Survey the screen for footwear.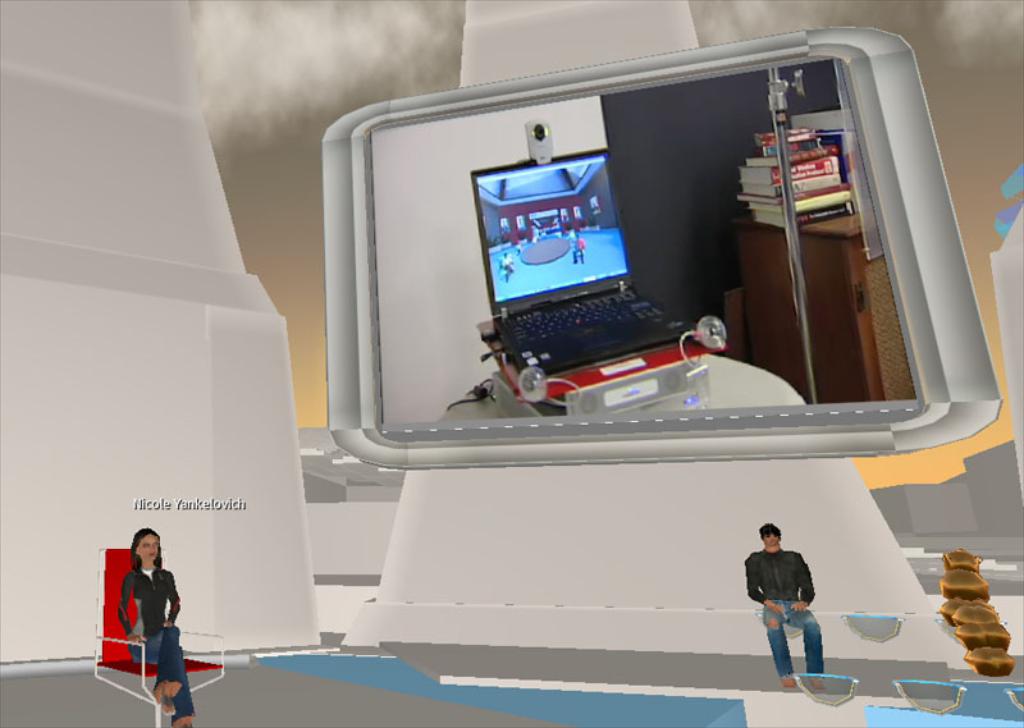
Survey found: (780, 677, 792, 687).
